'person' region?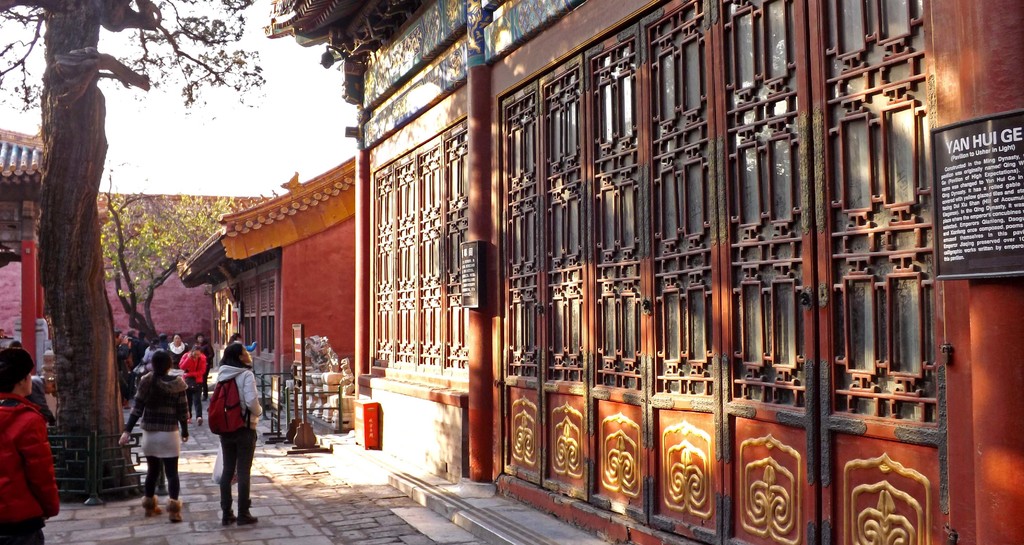
detection(113, 327, 128, 408)
